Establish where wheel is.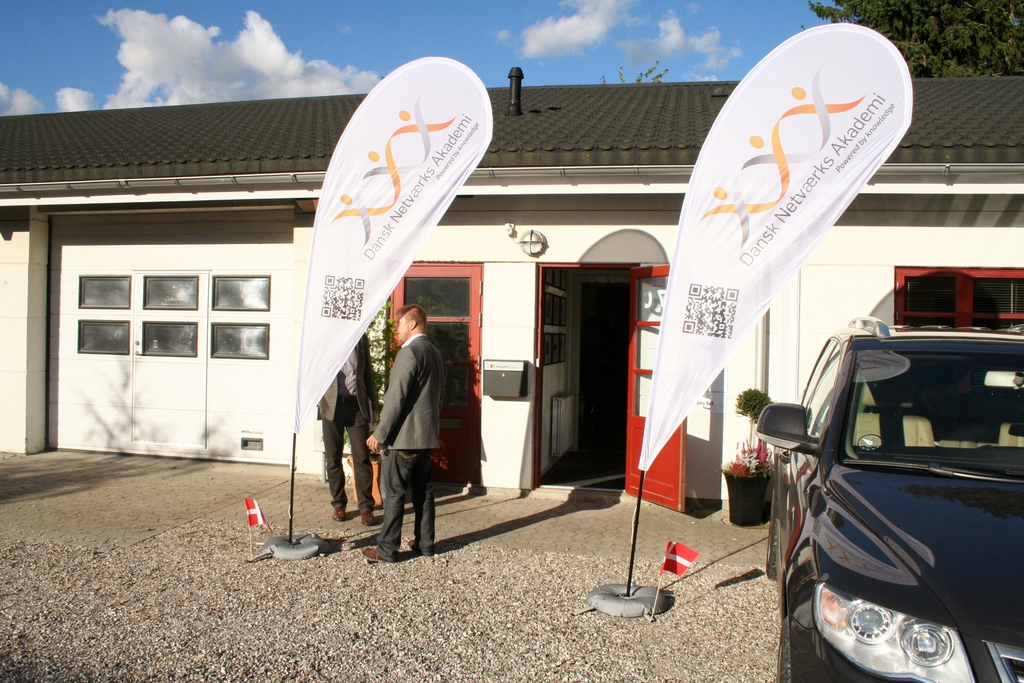
Established at bbox(774, 614, 791, 682).
